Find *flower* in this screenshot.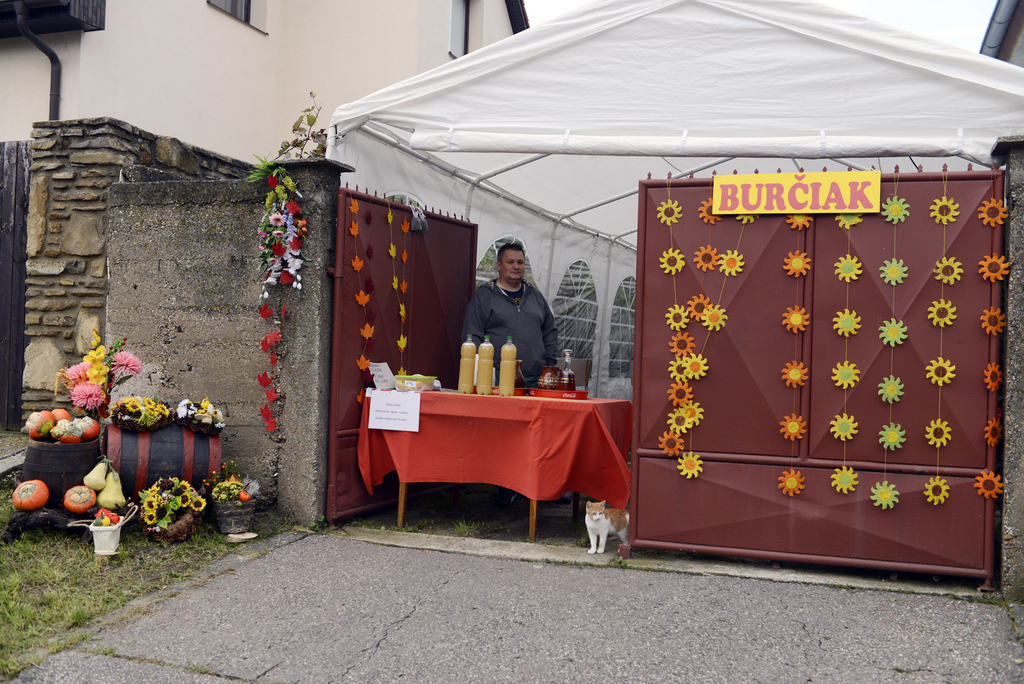
The bounding box for *flower* is rect(653, 199, 685, 226).
